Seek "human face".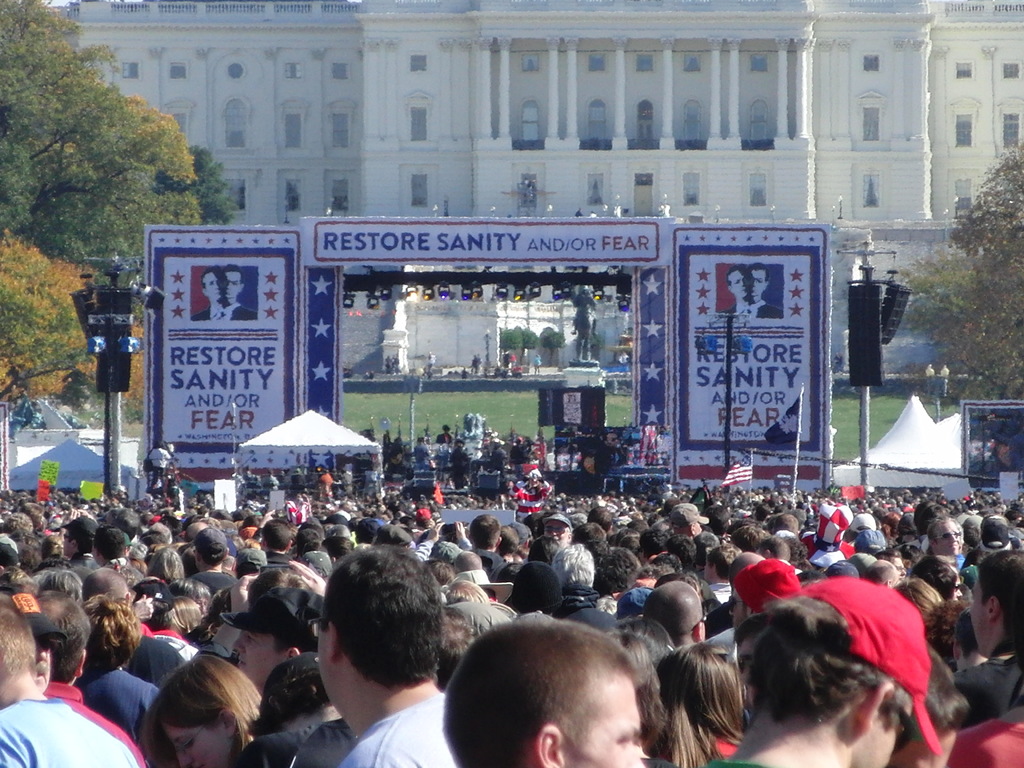
region(205, 270, 221, 299).
